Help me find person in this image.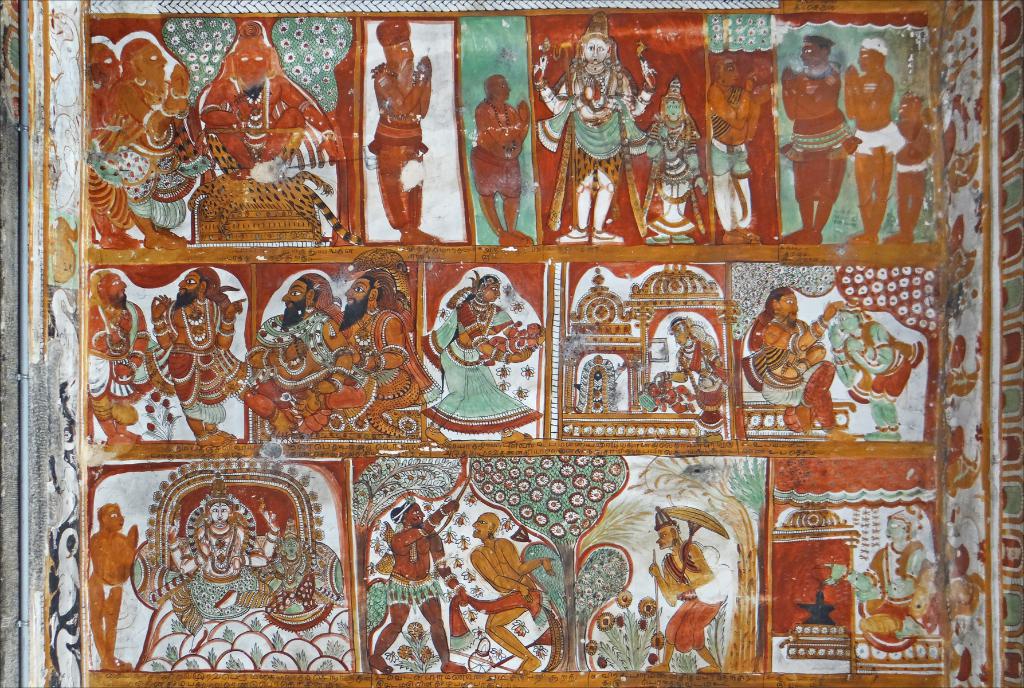
Found it: select_region(89, 496, 136, 668).
